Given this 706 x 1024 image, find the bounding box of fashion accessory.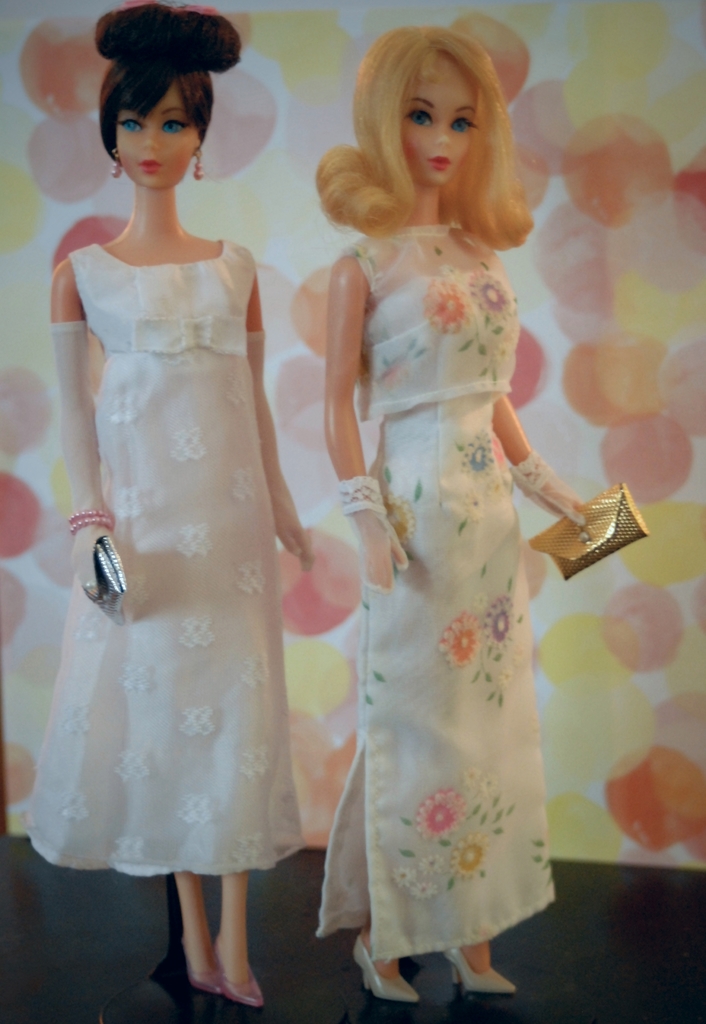
[left=443, top=942, right=525, bottom=996].
